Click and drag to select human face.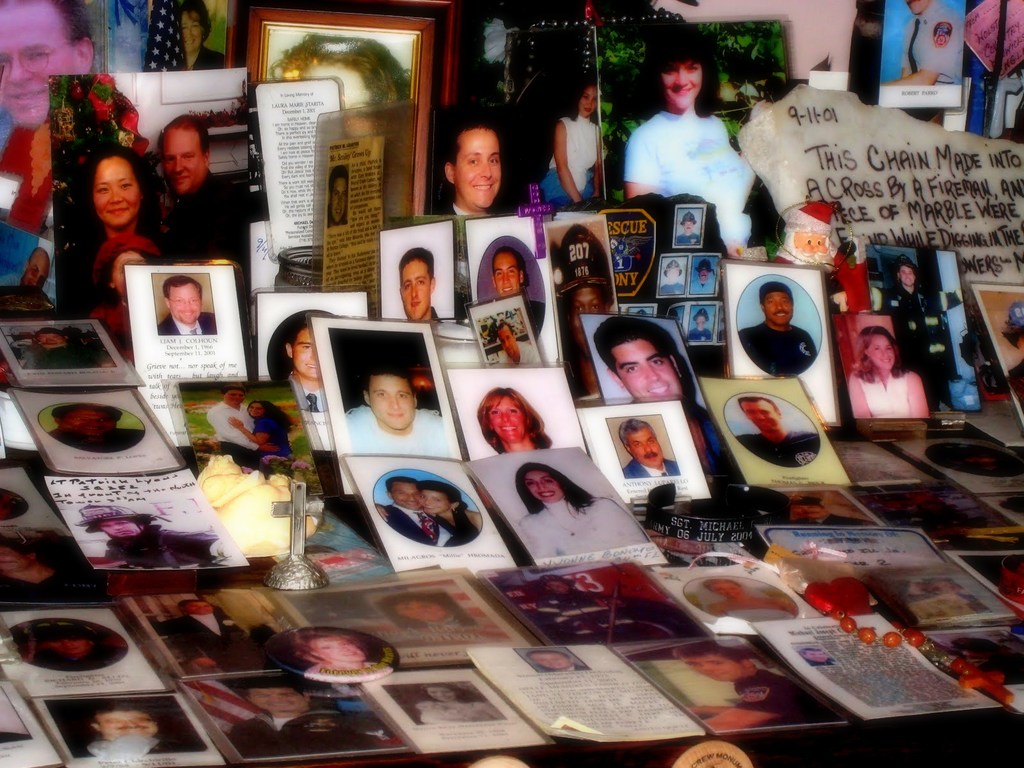
Selection: (25, 253, 51, 291).
